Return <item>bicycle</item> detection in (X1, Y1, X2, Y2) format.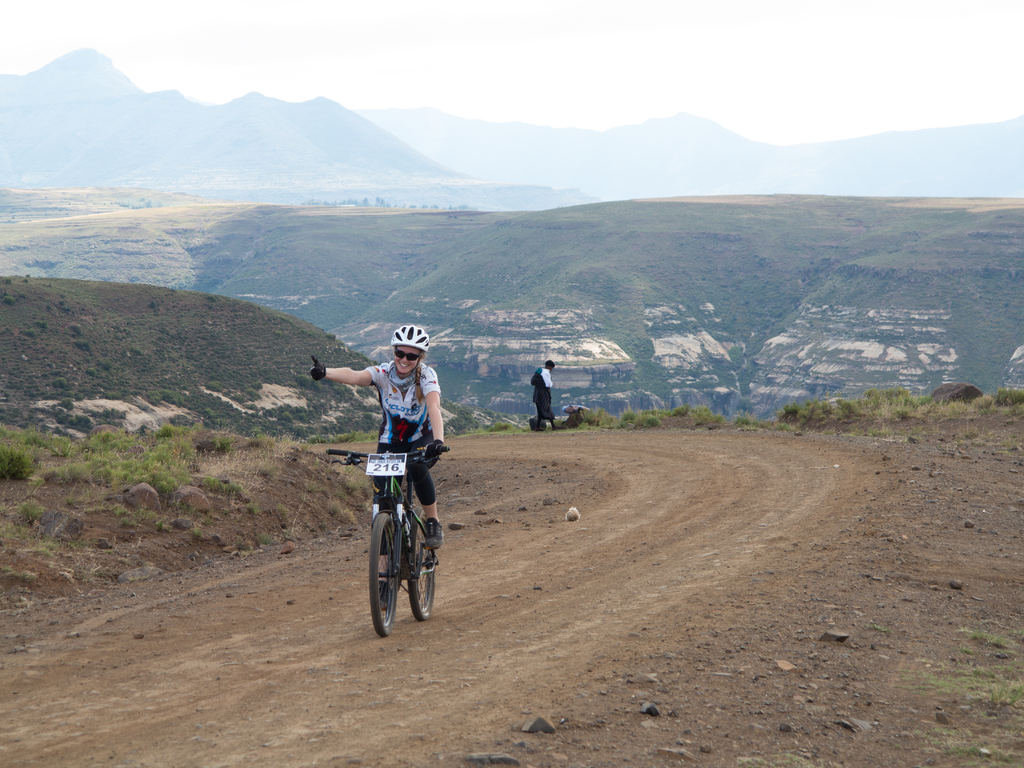
(348, 432, 436, 638).
